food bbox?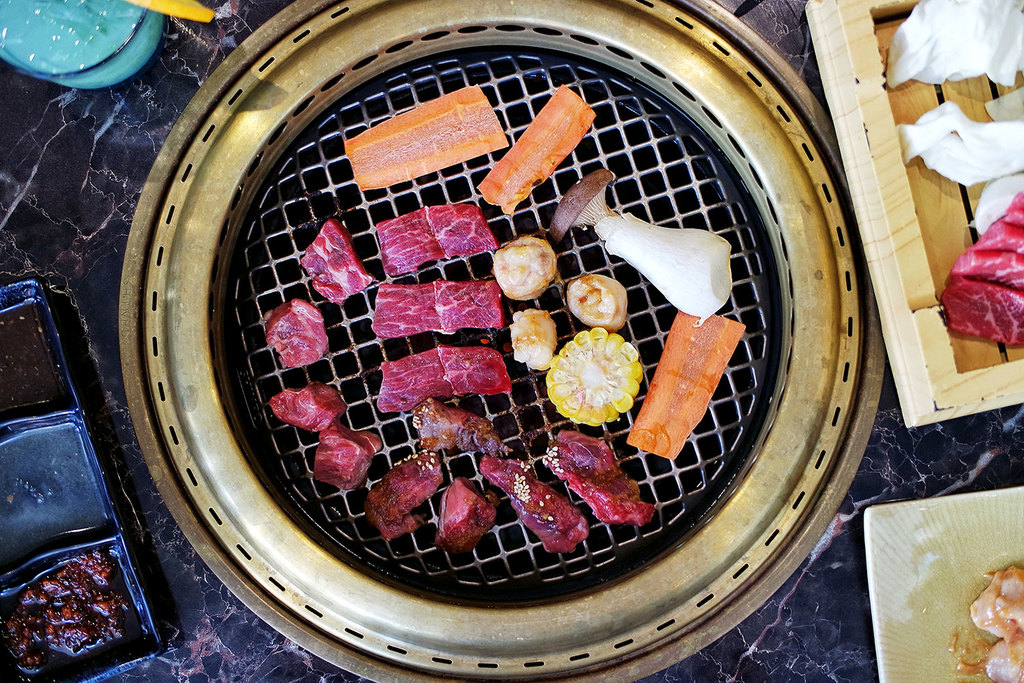
BBox(490, 234, 559, 304)
